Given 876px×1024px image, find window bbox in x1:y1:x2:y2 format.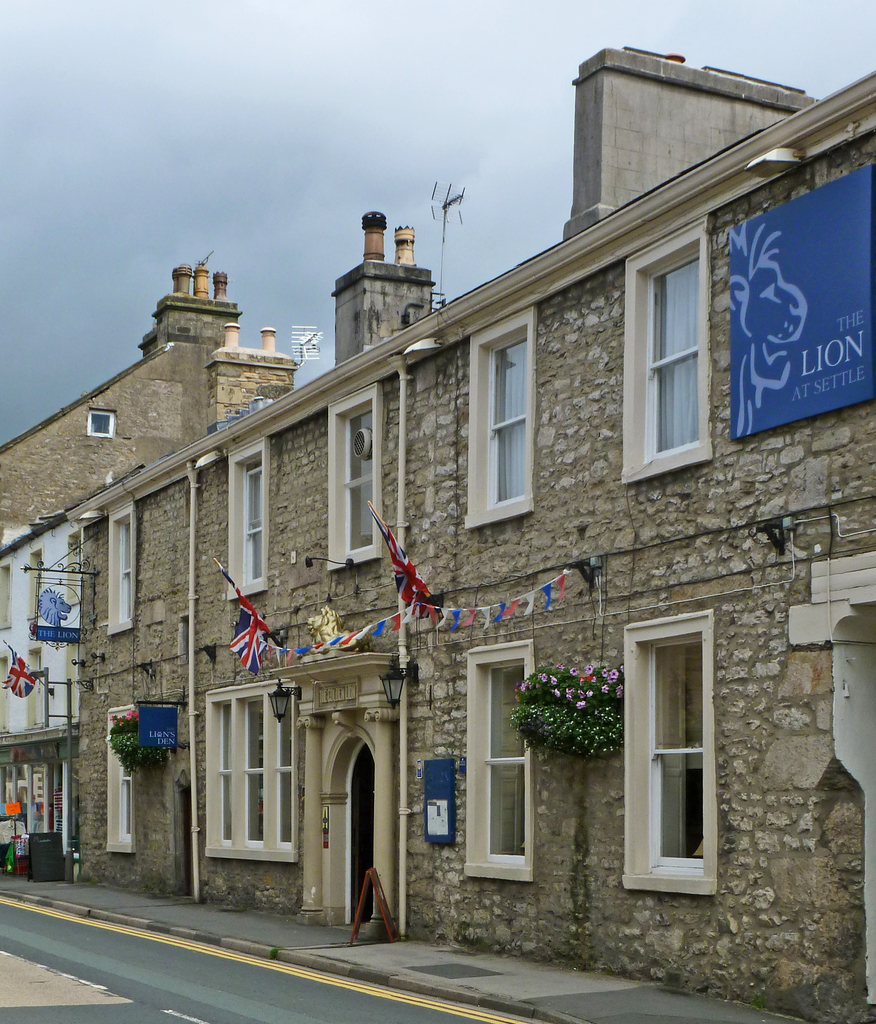
61:531:83:608.
